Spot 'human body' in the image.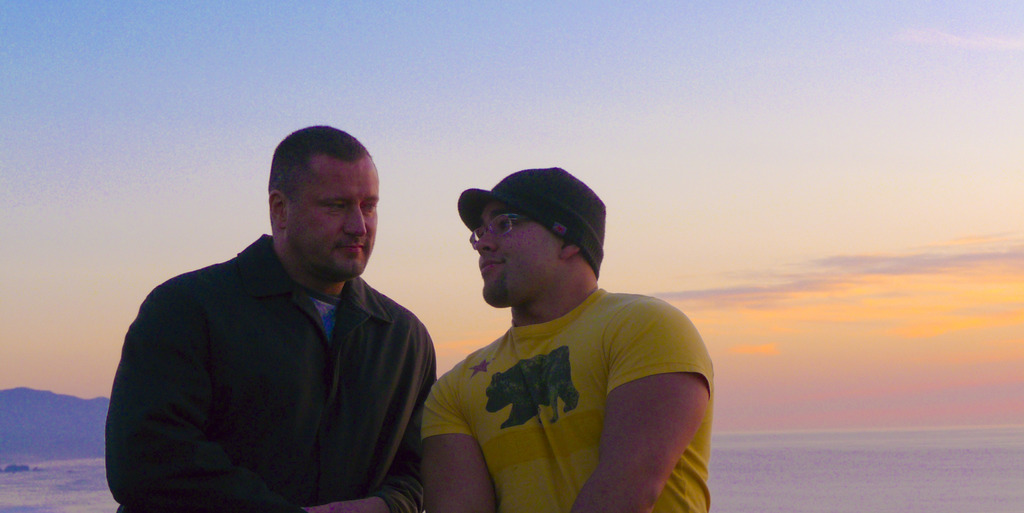
'human body' found at 413/282/721/512.
